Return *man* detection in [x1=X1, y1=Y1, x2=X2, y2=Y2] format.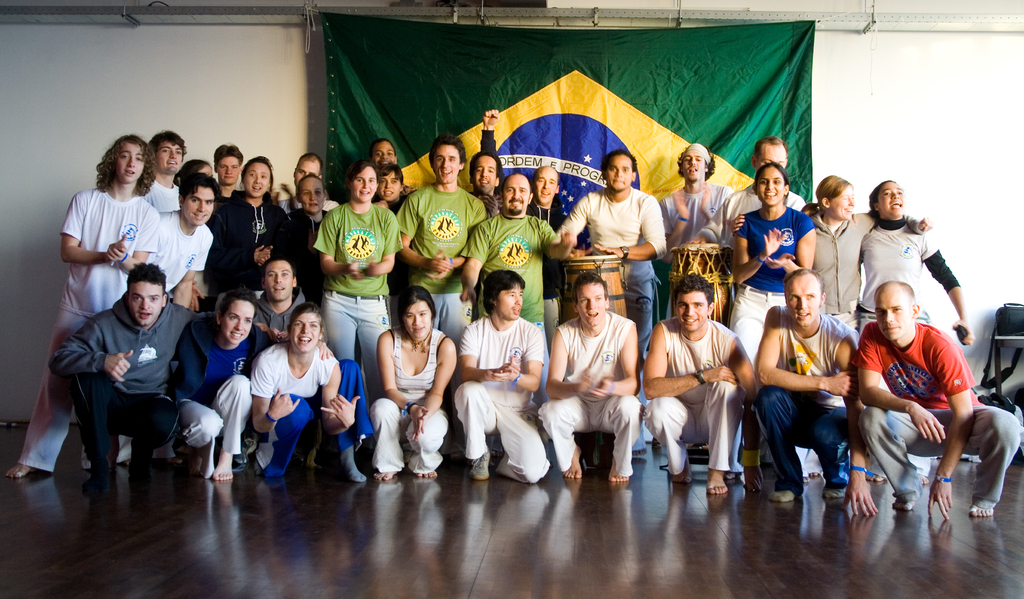
[x1=276, y1=149, x2=342, y2=218].
